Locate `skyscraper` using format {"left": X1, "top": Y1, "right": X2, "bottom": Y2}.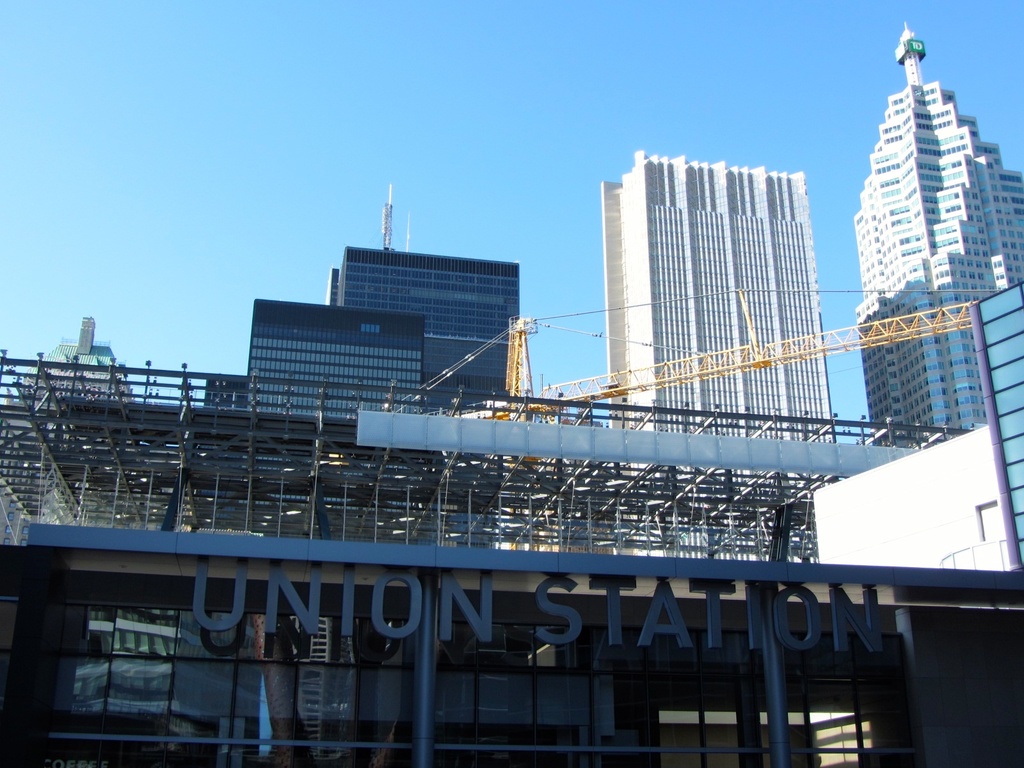
{"left": 582, "top": 121, "right": 865, "bottom": 485}.
